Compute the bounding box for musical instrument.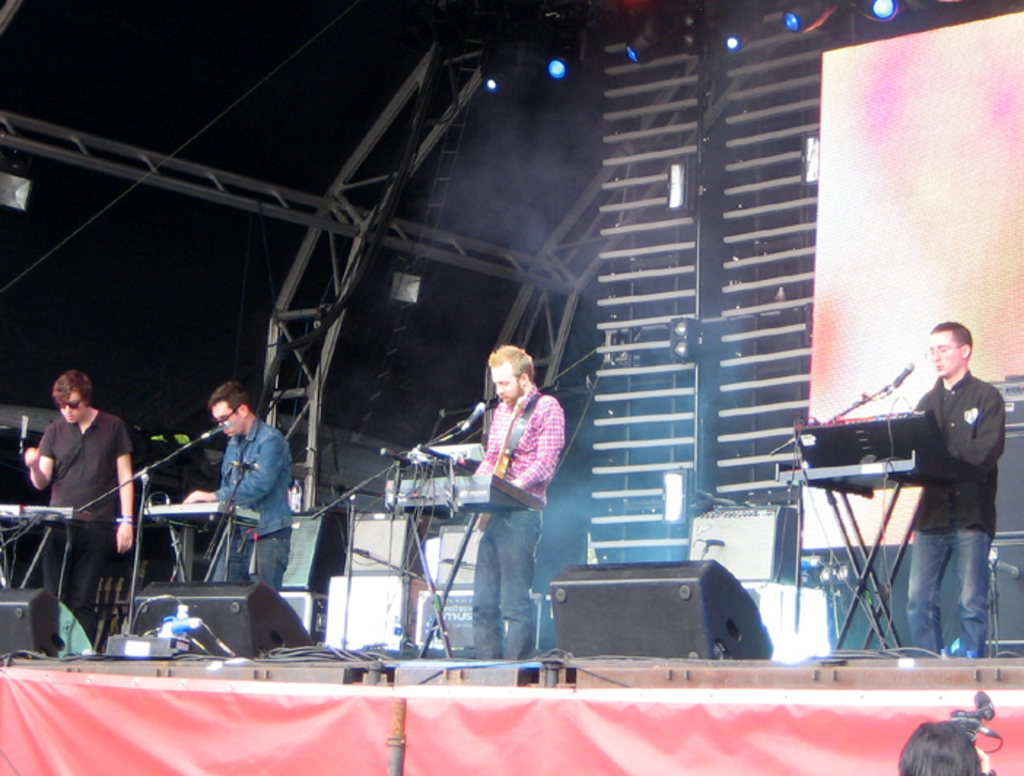
(0, 496, 93, 518).
